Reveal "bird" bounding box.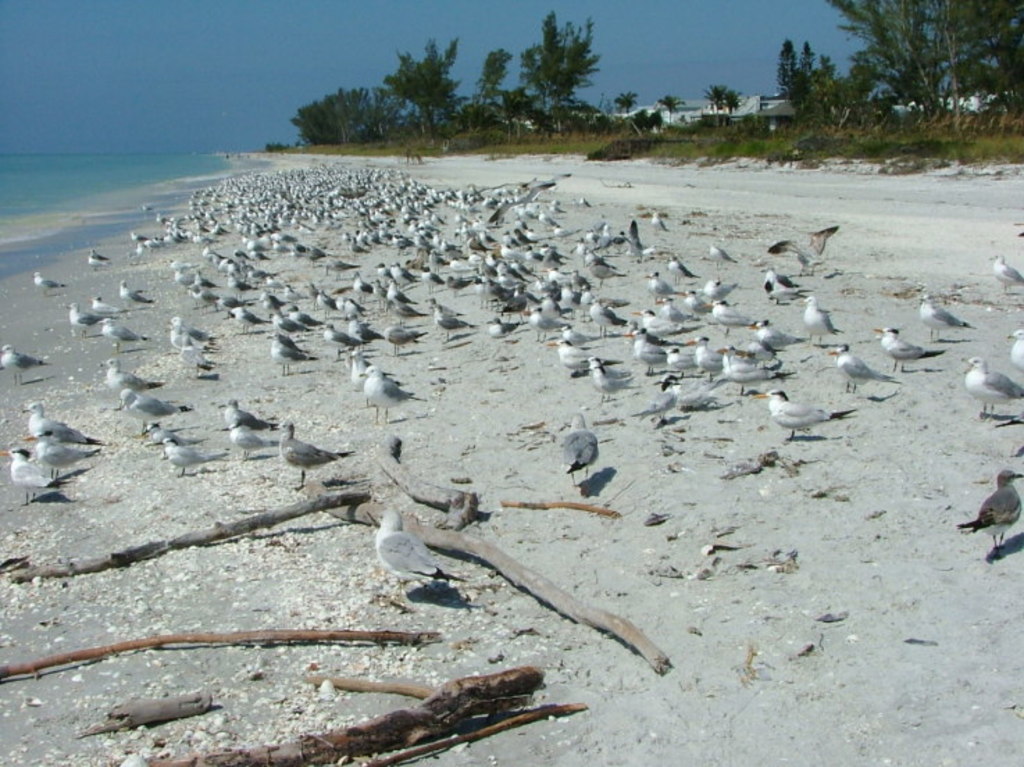
Revealed: <region>158, 313, 221, 356</region>.
